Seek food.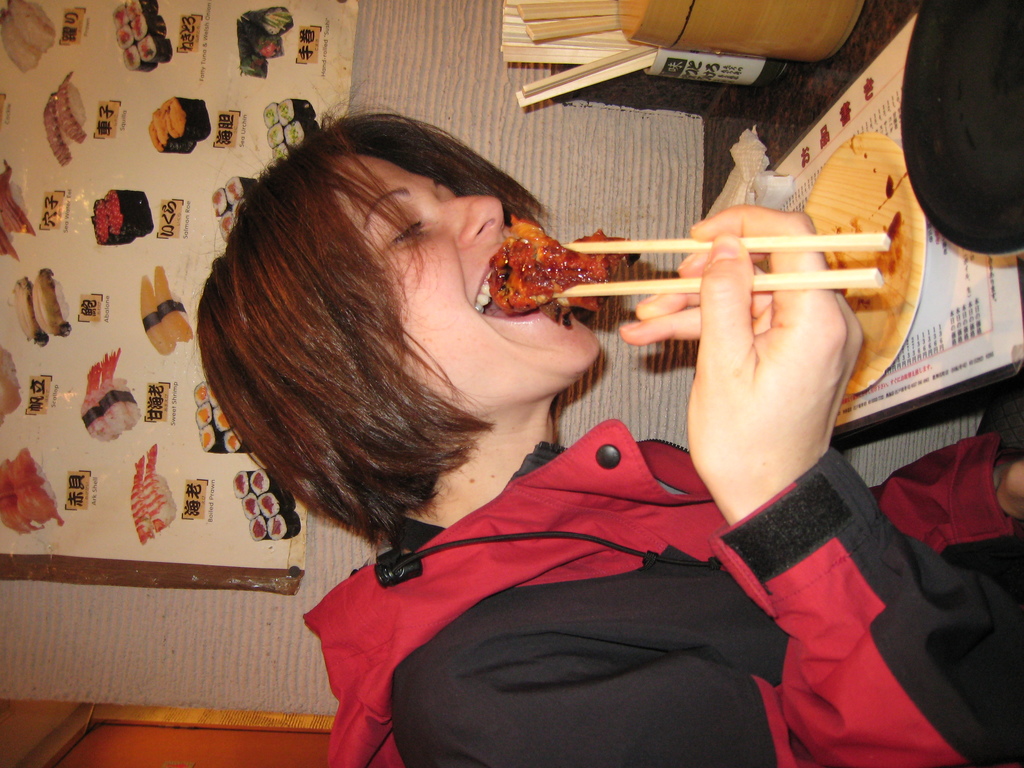
x1=237 y1=5 x2=292 y2=81.
